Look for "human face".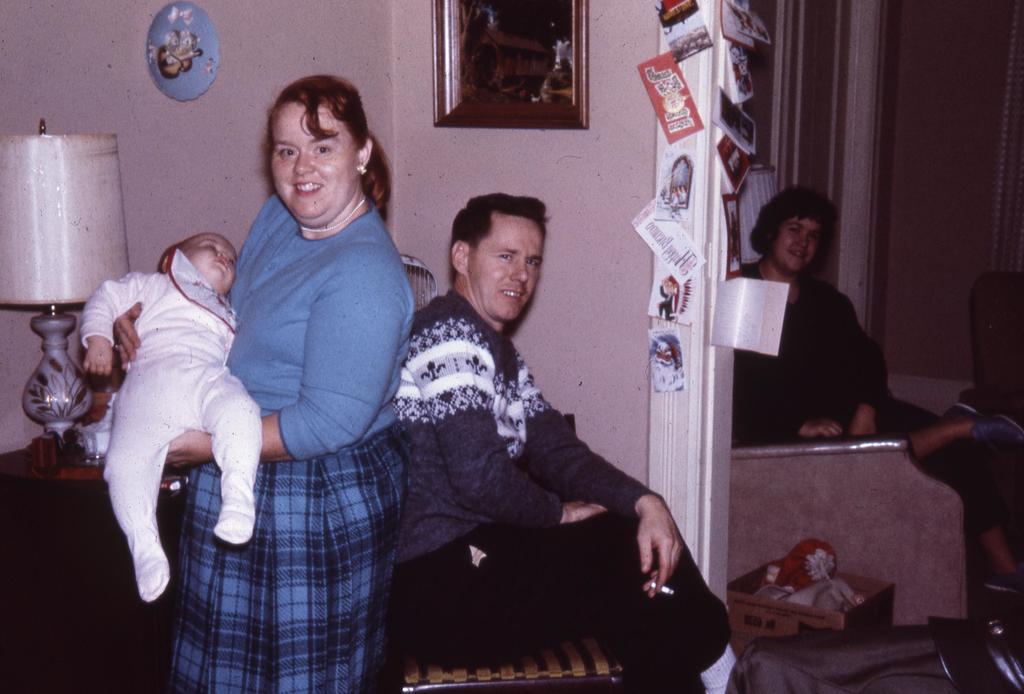
Found: 188,229,240,293.
